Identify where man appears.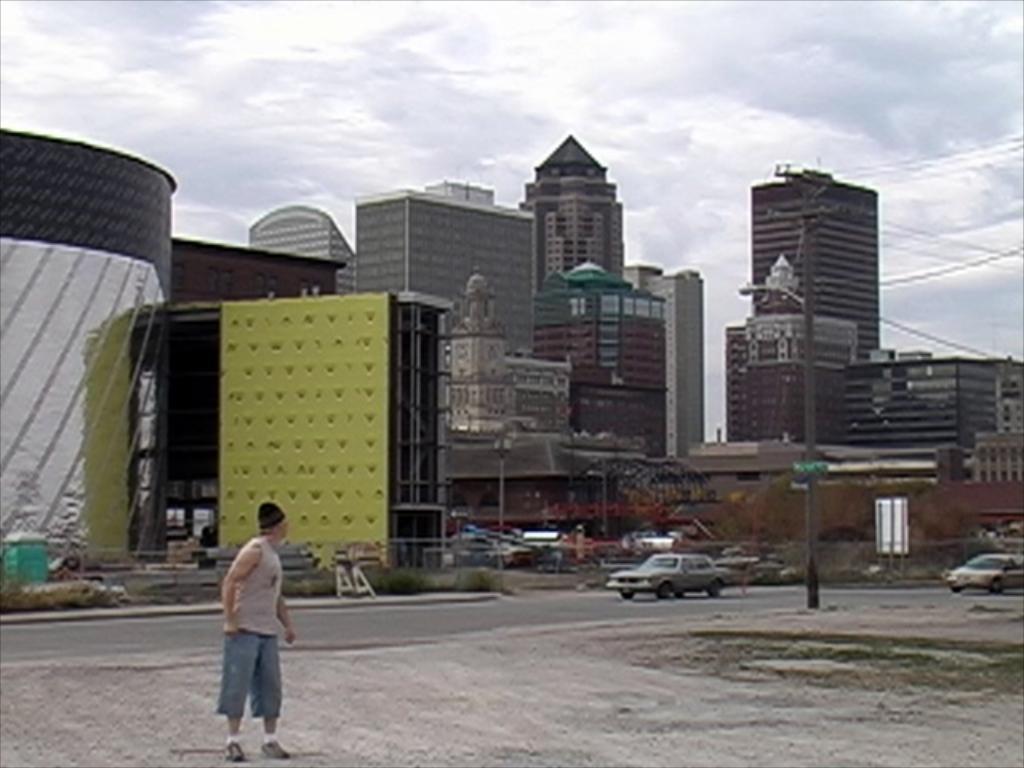
Appears at 214,499,288,760.
